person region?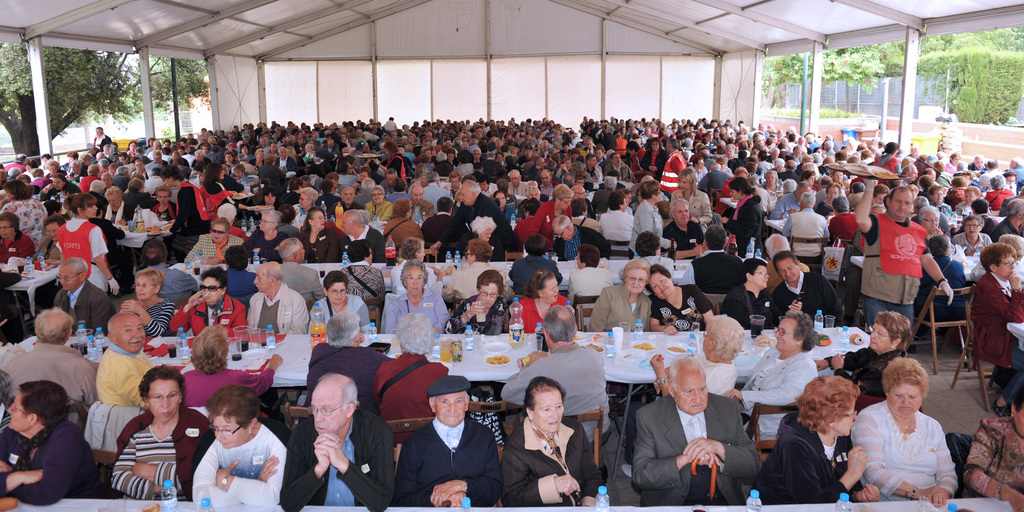
pyautogui.locateOnScreen(721, 177, 761, 255)
